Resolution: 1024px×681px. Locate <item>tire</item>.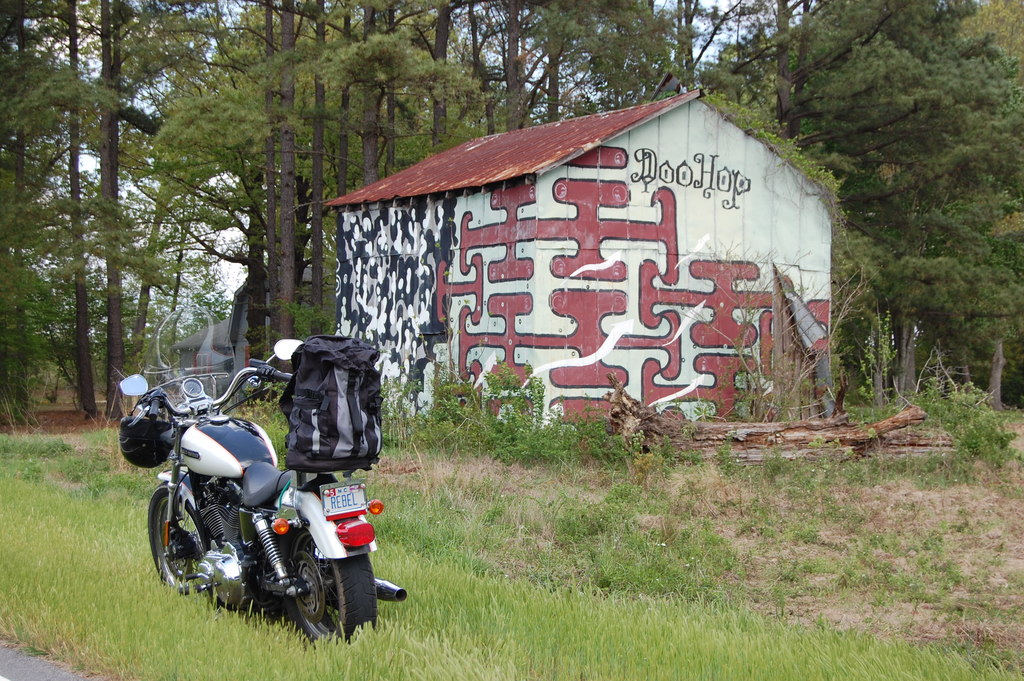
bbox=[145, 488, 221, 603].
